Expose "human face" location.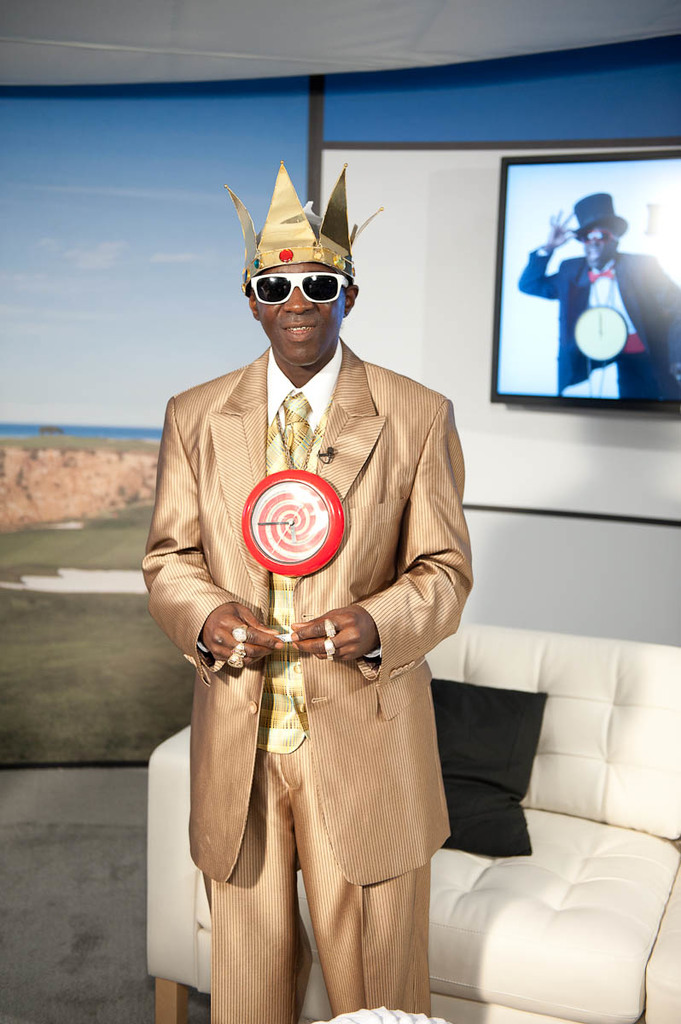
Exposed at locate(579, 223, 620, 272).
